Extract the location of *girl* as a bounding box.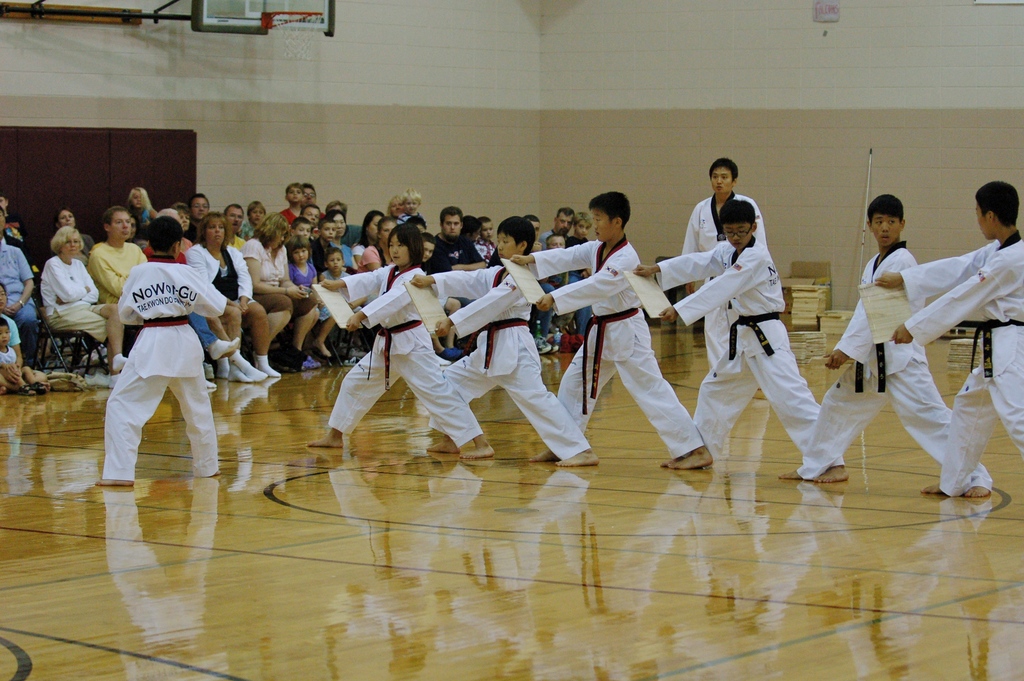
[125, 188, 154, 229].
